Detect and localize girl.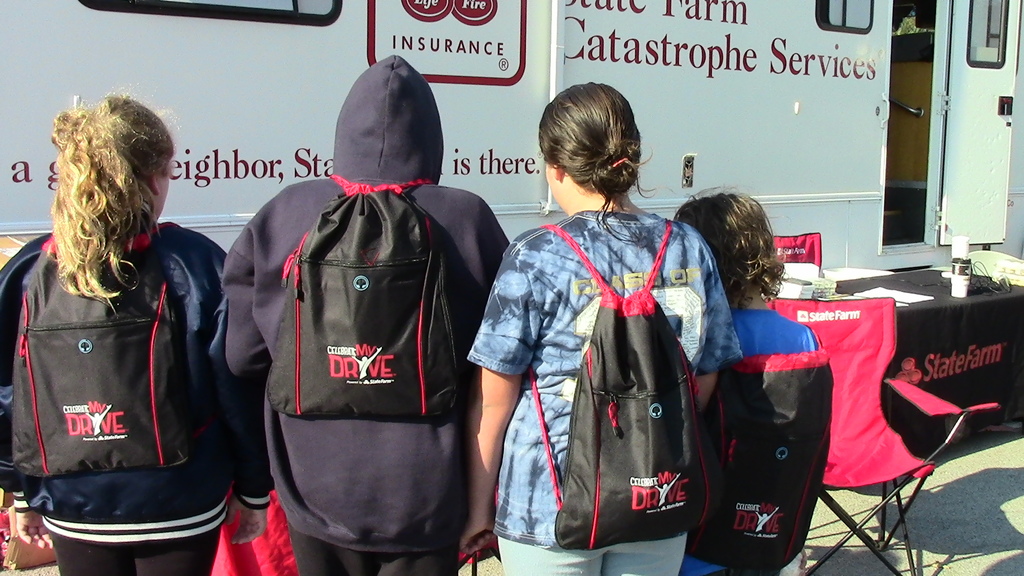
Localized at (674,189,817,575).
